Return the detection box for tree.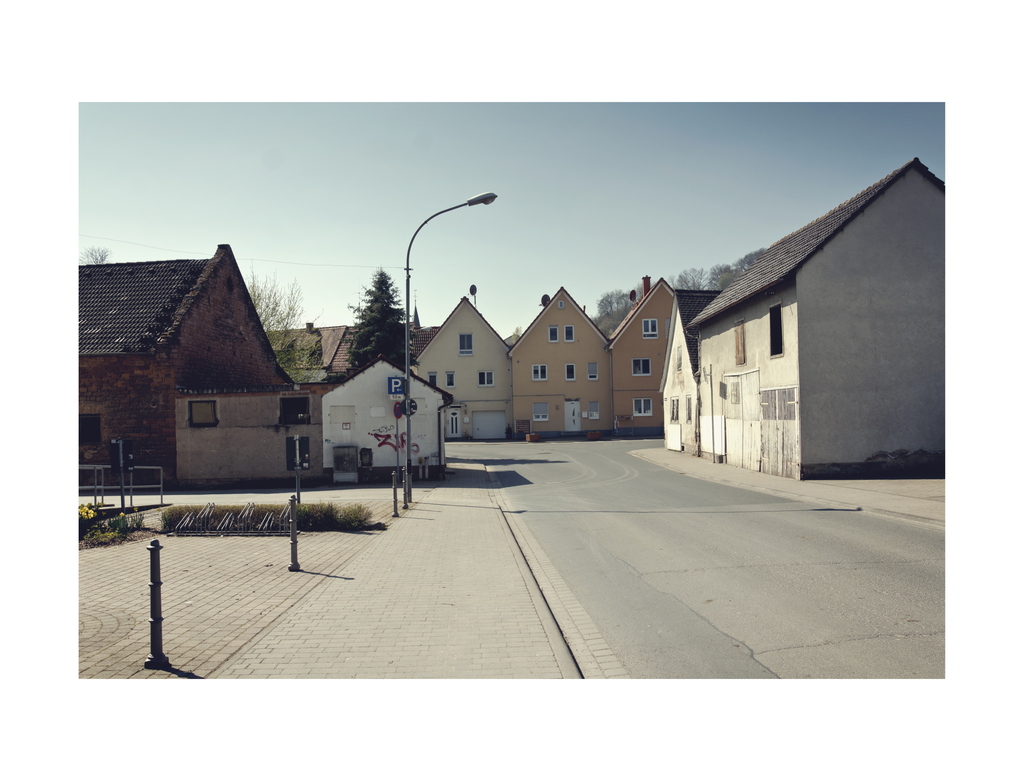
left=589, top=276, right=630, bottom=325.
